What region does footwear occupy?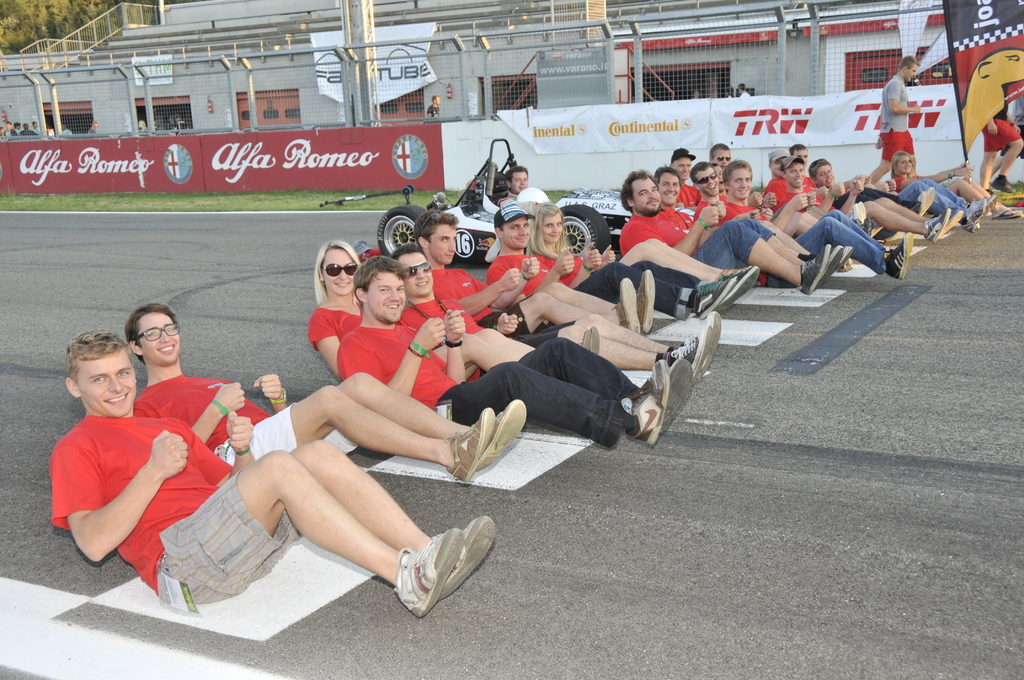
[x1=683, y1=269, x2=743, y2=318].
